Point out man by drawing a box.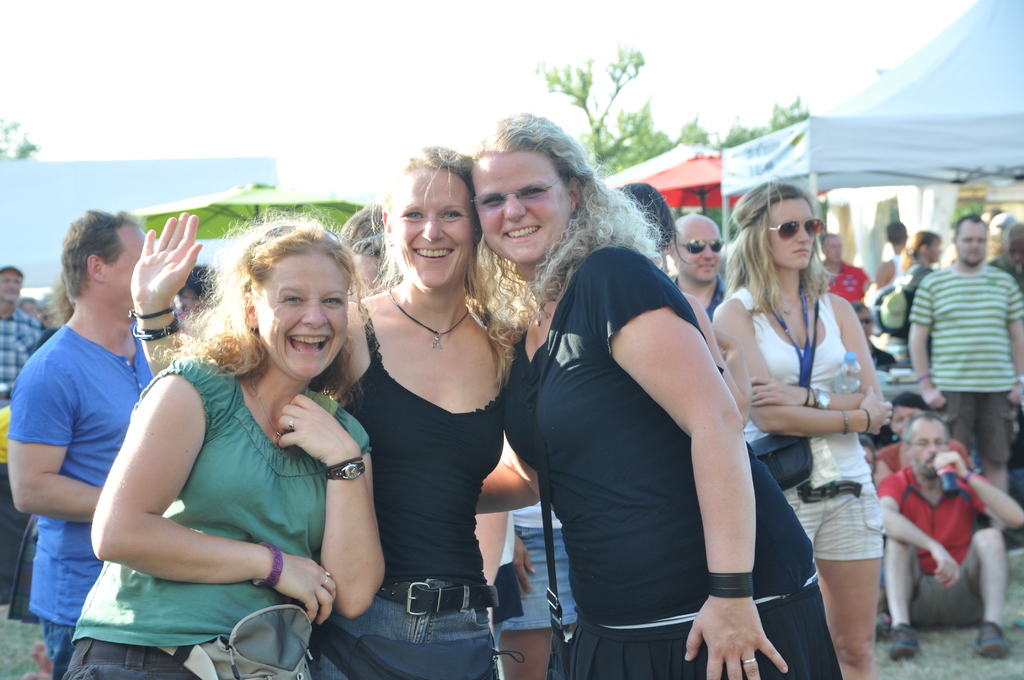
(817, 222, 869, 311).
